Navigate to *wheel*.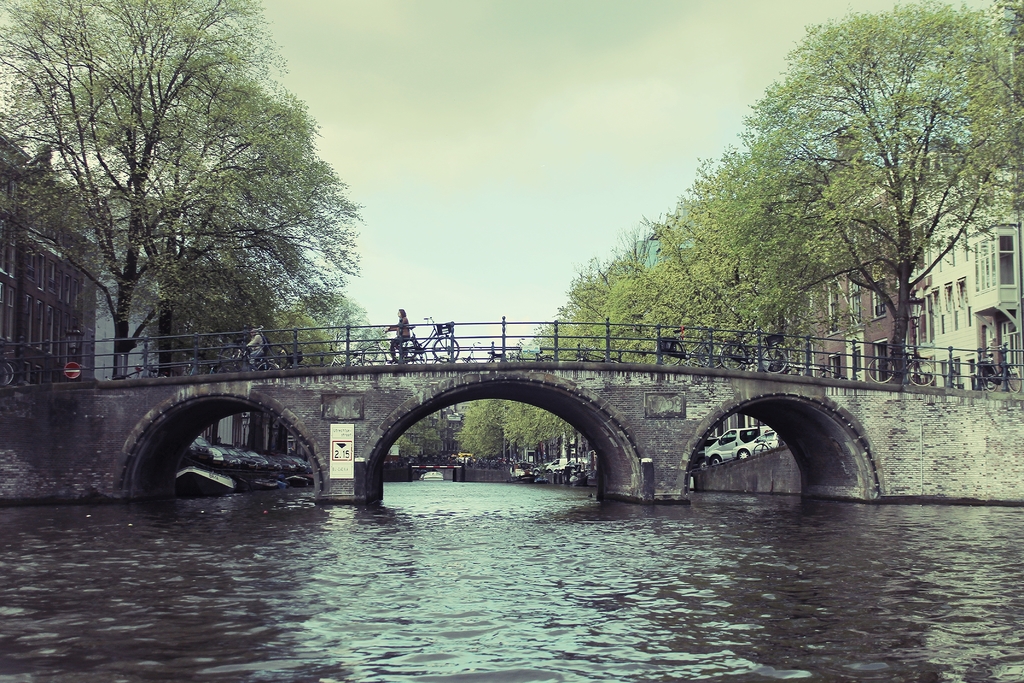
Navigation target: bbox(741, 448, 752, 458).
